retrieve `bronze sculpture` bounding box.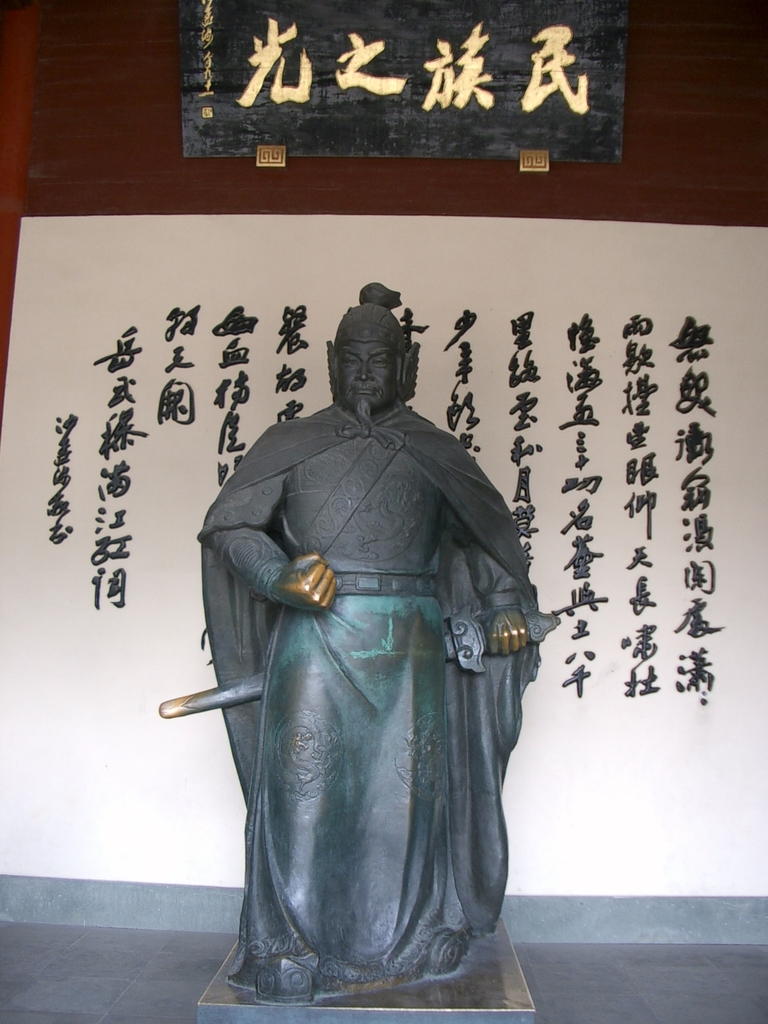
Bounding box: 134:287:556:1013.
